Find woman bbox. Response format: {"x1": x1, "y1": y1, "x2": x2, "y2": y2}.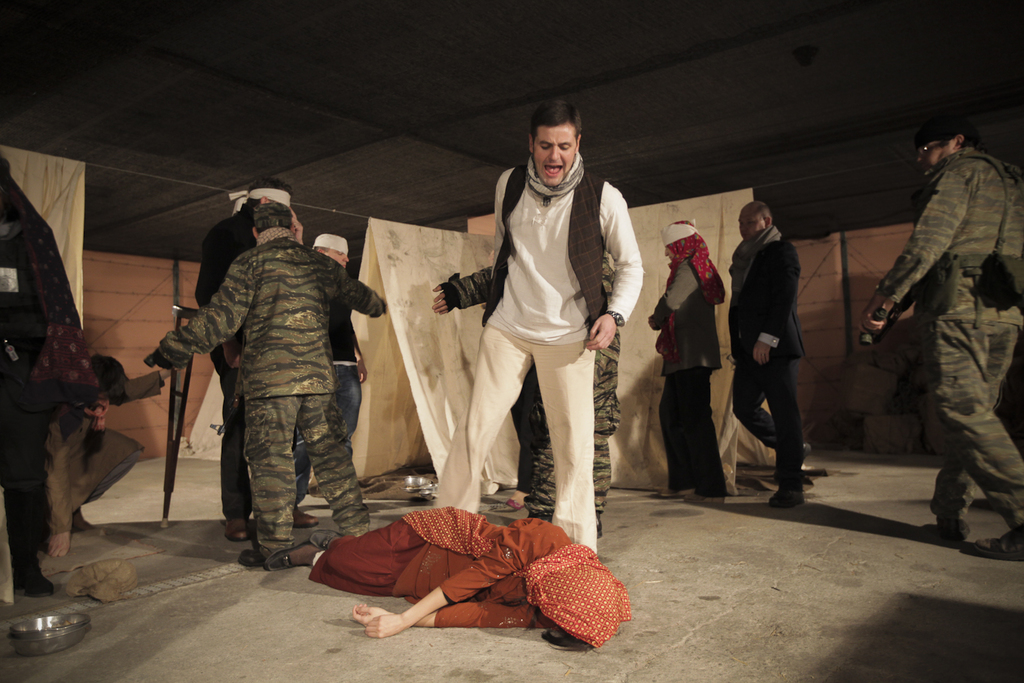
{"x1": 440, "y1": 110, "x2": 636, "y2": 555}.
